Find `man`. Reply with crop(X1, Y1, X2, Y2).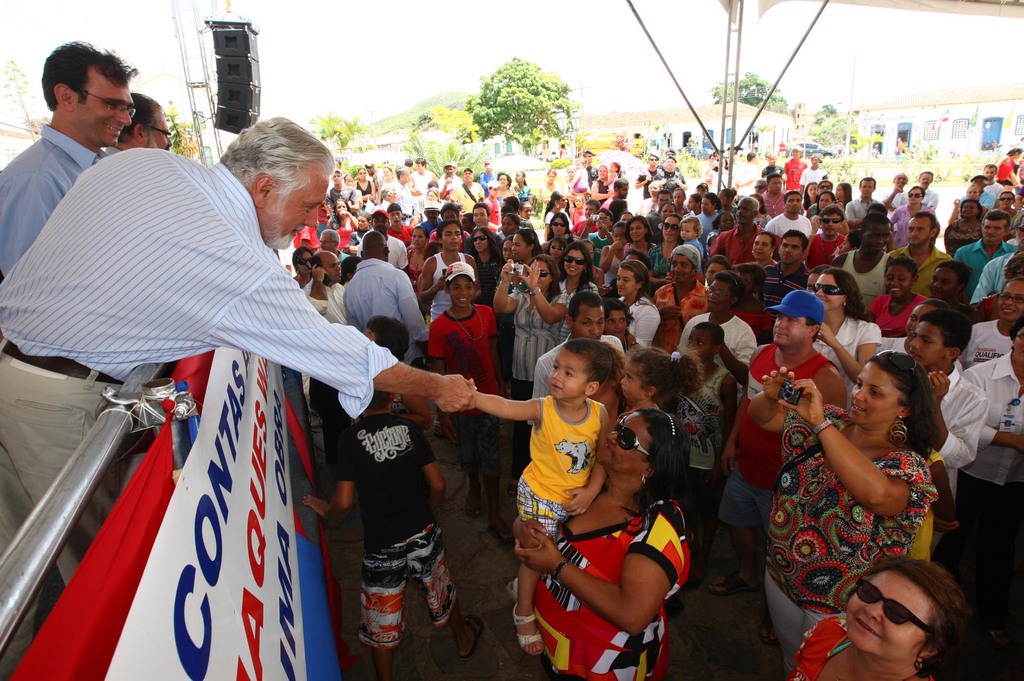
crop(384, 167, 419, 218).
